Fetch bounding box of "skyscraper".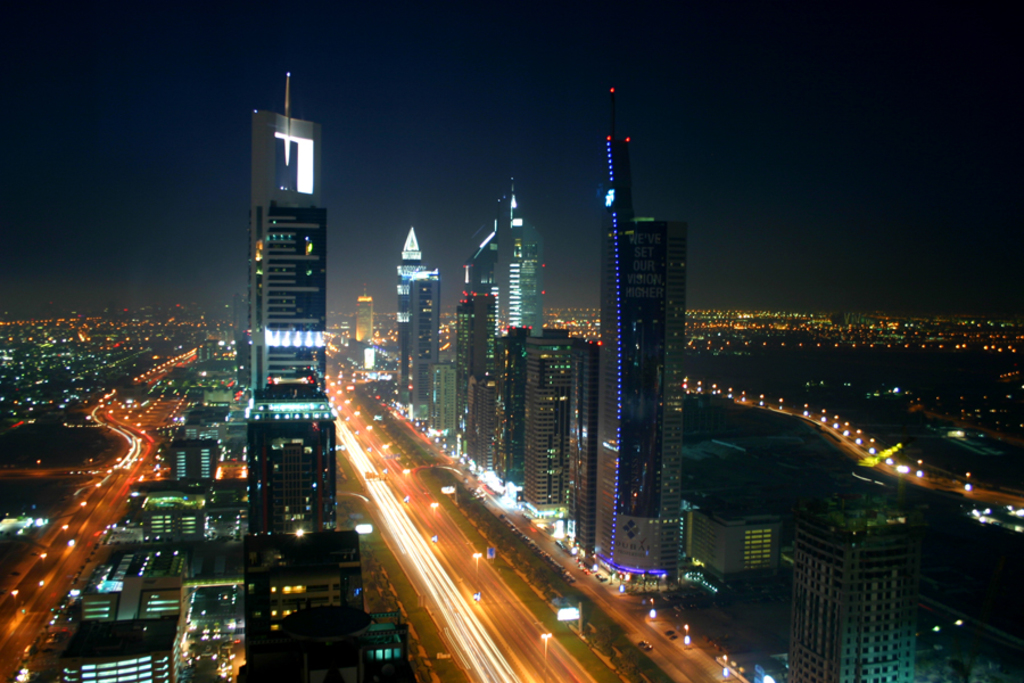
Bbox: 240/377/413/682.
